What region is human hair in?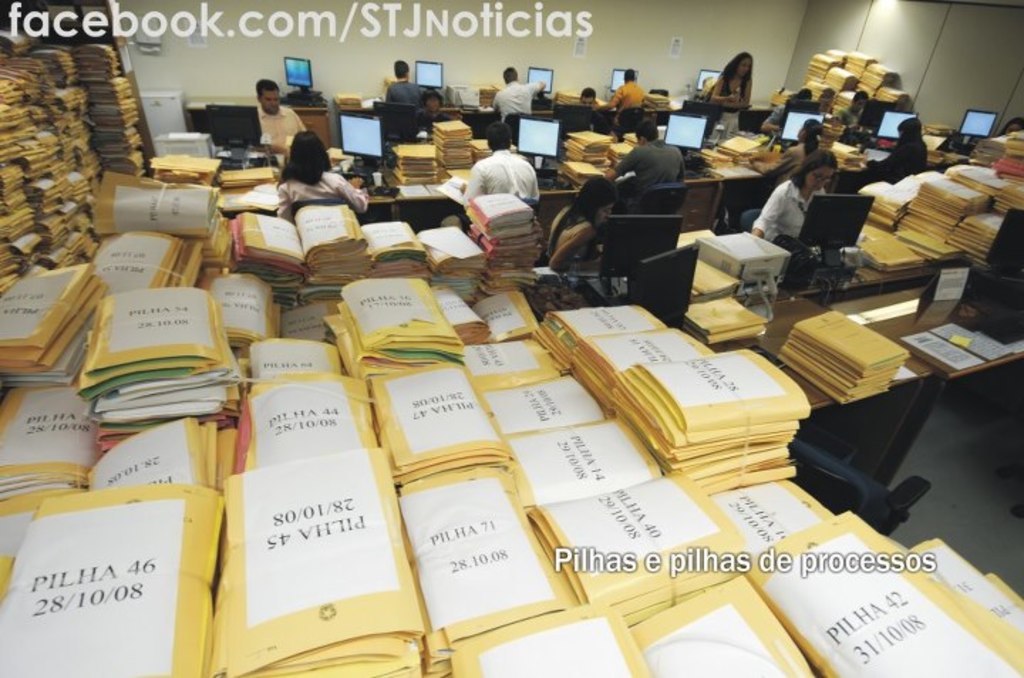
locate(623, 68, 631, 80).
